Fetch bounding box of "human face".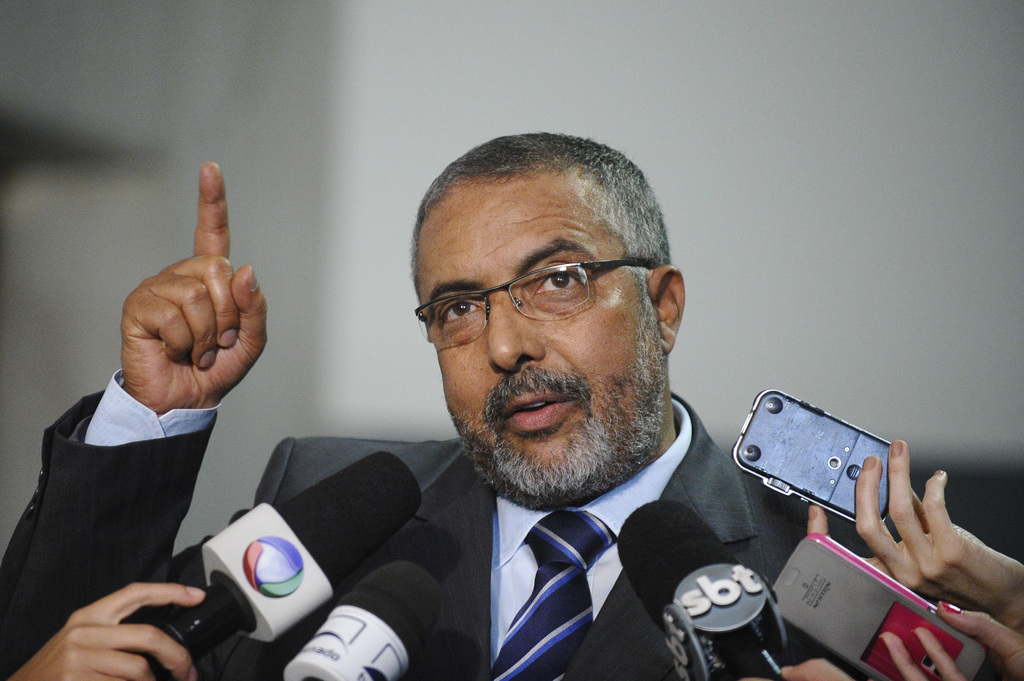
Bbox: [406,145,686,490].
